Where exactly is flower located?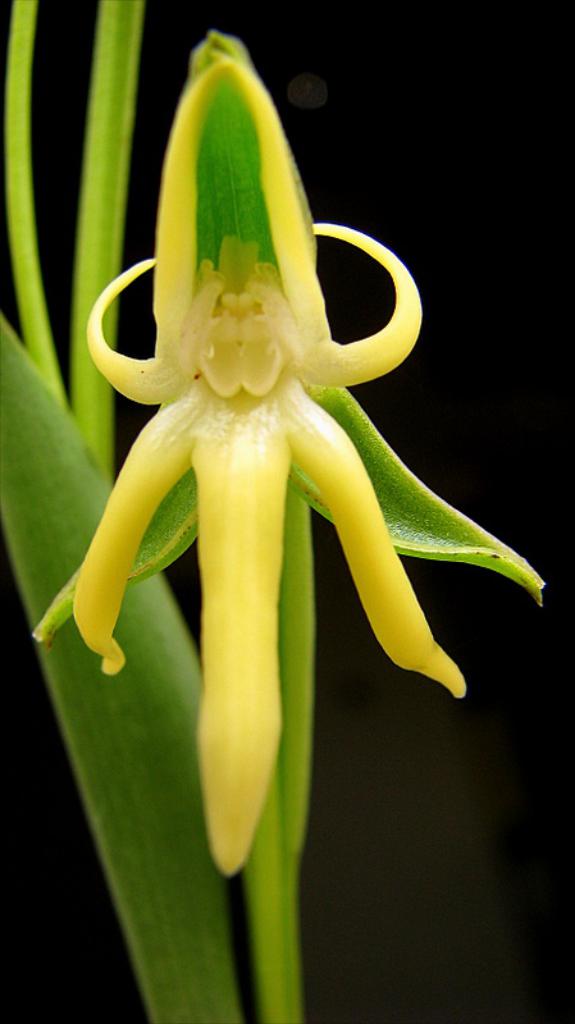
Its bounding box is pyautogui.locateOnScreen(53, 37, 455, 713).
